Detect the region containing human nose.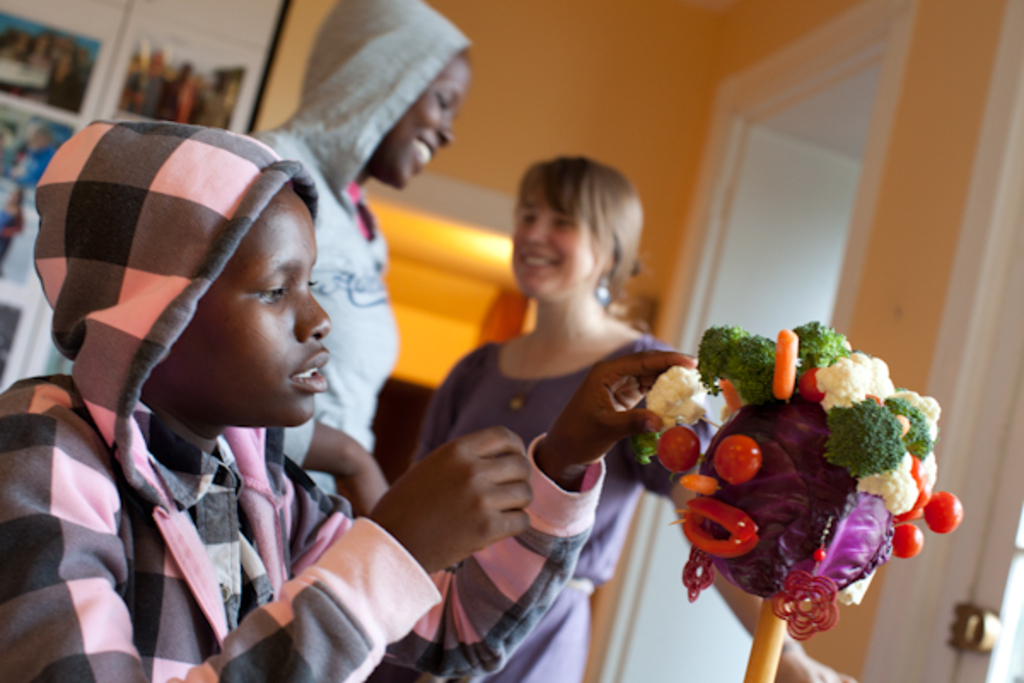
{"left": 435, "top": 114, "right": 452, "bottom": 143}.
